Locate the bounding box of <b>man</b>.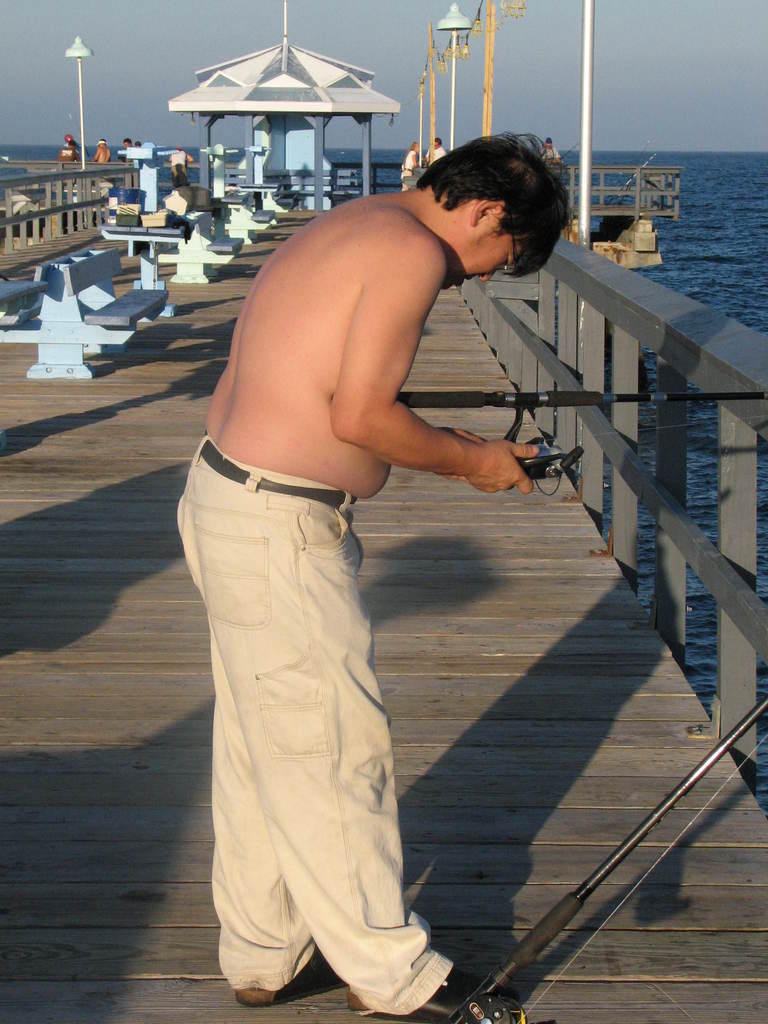
Bounding box: (179, 51, 568, 1023).
